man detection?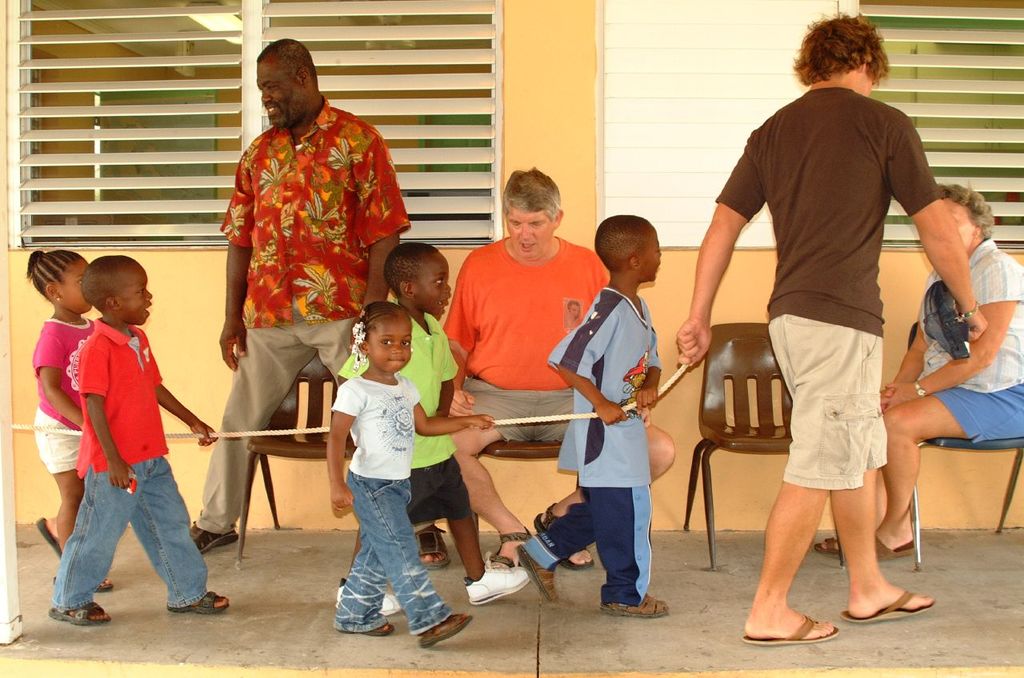
[431,170,610,595]
